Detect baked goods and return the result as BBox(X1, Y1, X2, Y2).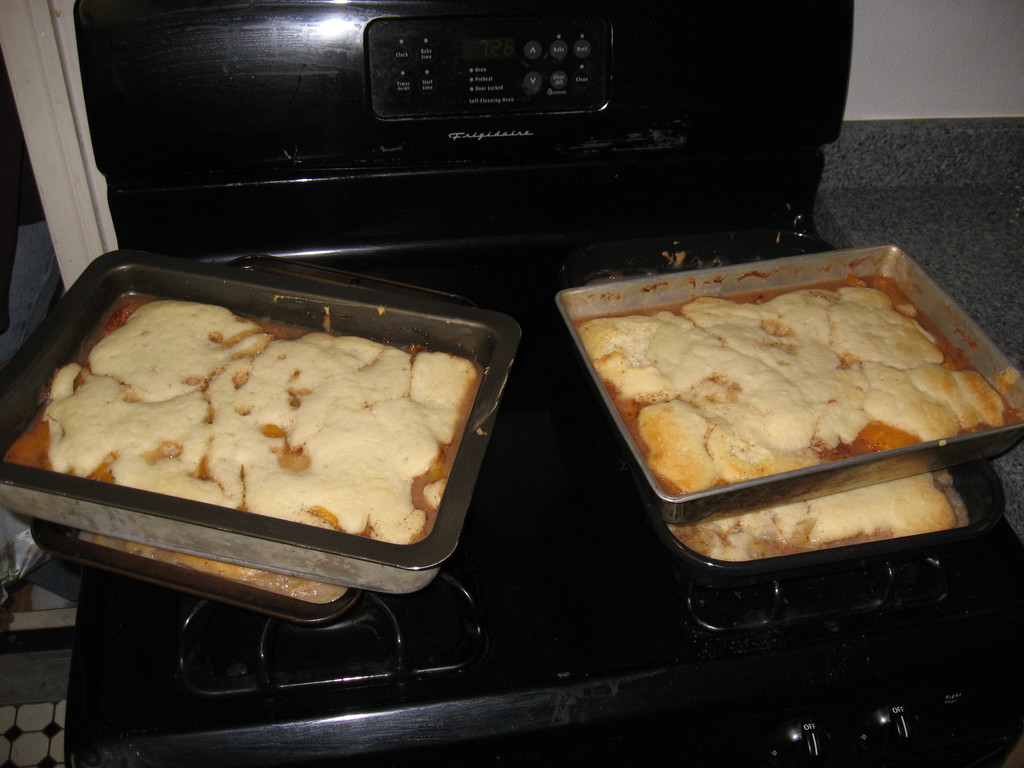
BBox(70, 532, 348, 607).
